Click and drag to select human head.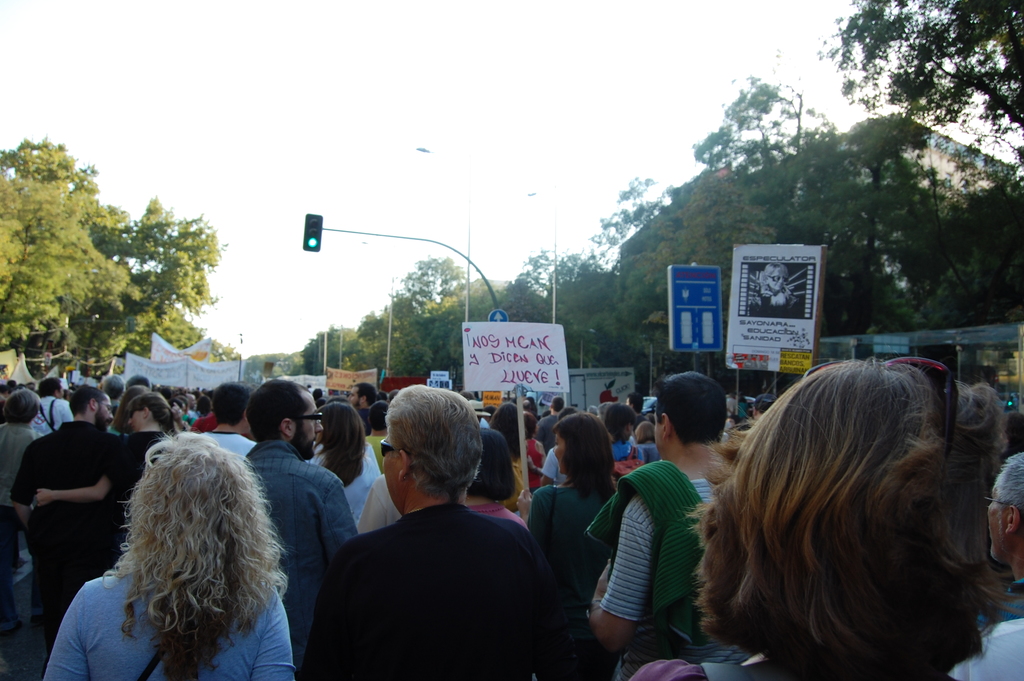
Selection: {"x1": 193, "y1": 395, "x2": 208, "y2": 418}.
